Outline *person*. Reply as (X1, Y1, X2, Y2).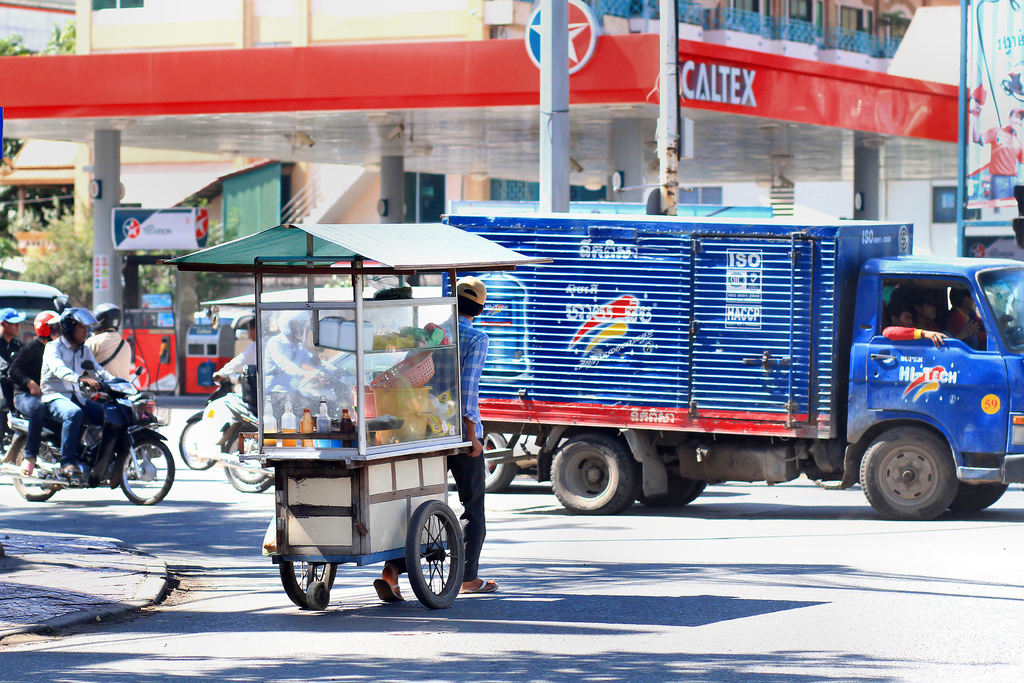
(376, 278, 497, 602).
